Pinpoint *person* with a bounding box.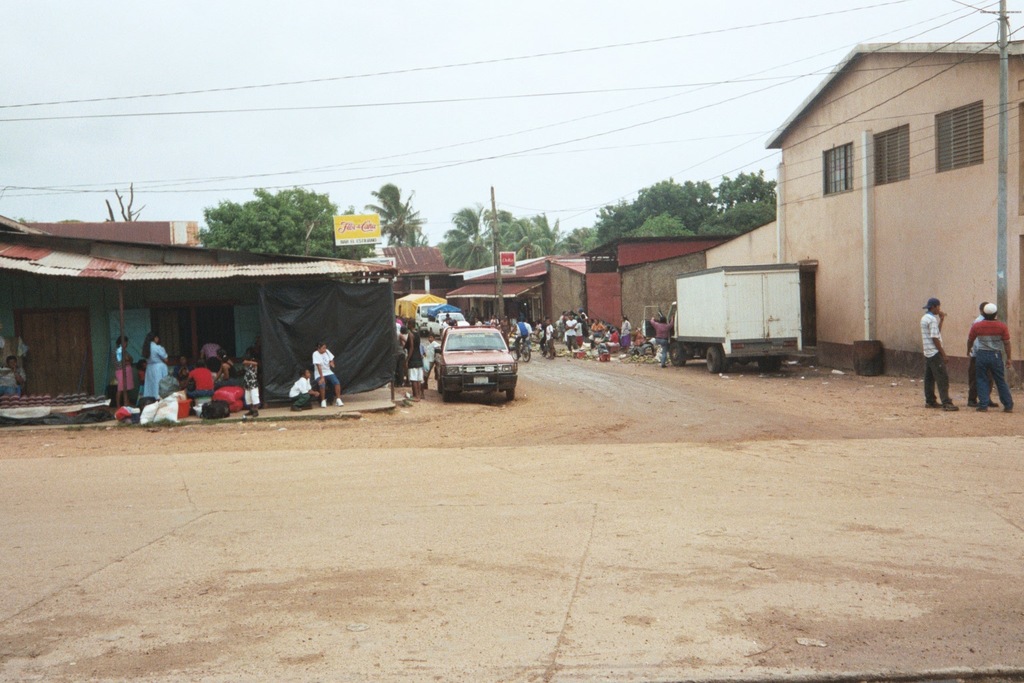
(289, 368, 315, 410).
